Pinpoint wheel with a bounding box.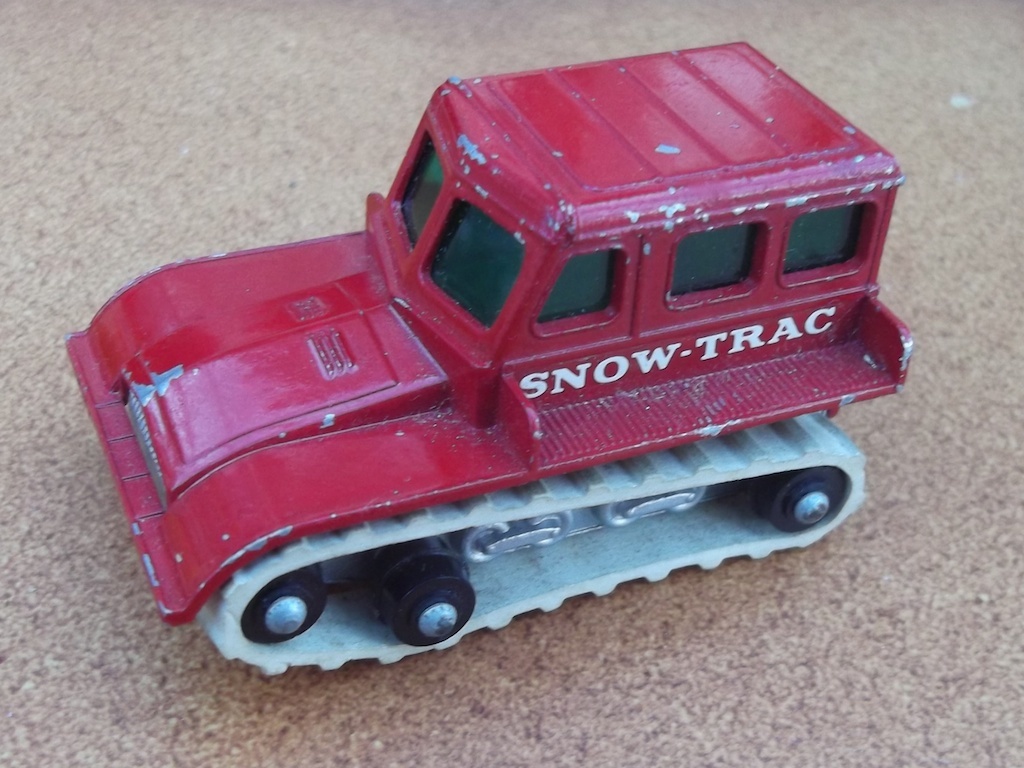
x1=242, y1=562, x2=329, y2=642.
